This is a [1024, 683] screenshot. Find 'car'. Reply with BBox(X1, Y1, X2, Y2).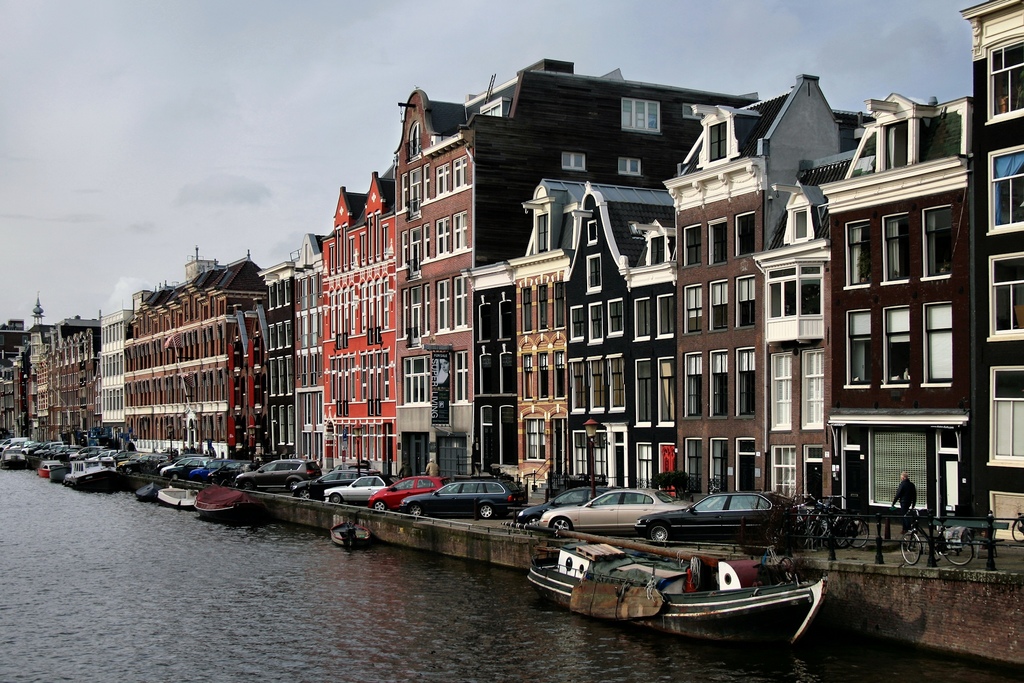
BBox(633, 488, 813, 548).
